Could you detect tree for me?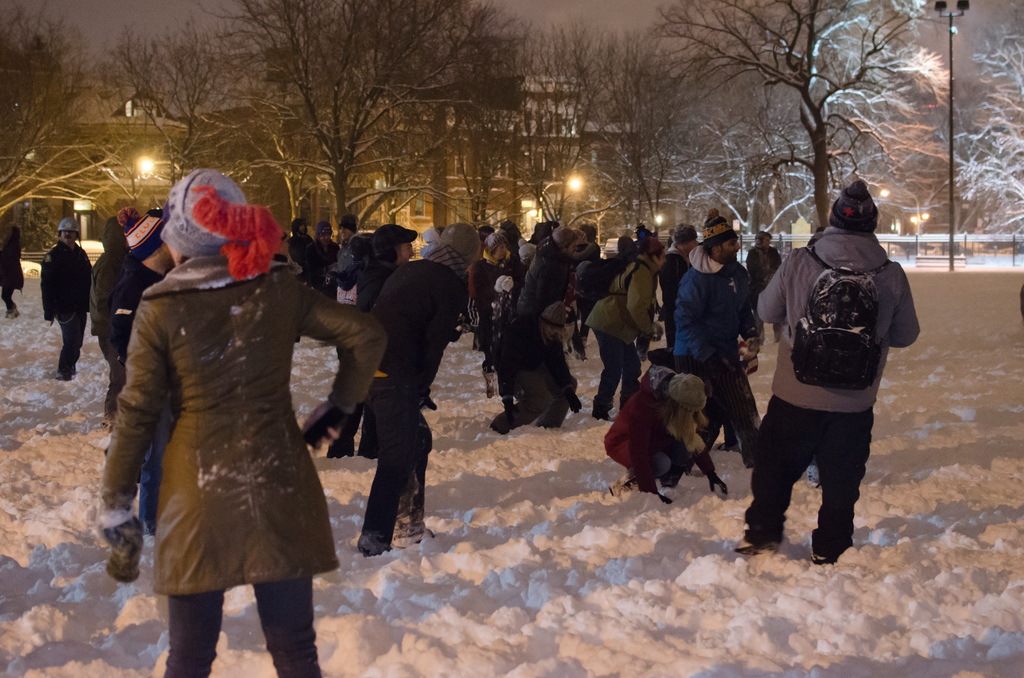
Detection result: l=641, t=0, r=989, b=244.
